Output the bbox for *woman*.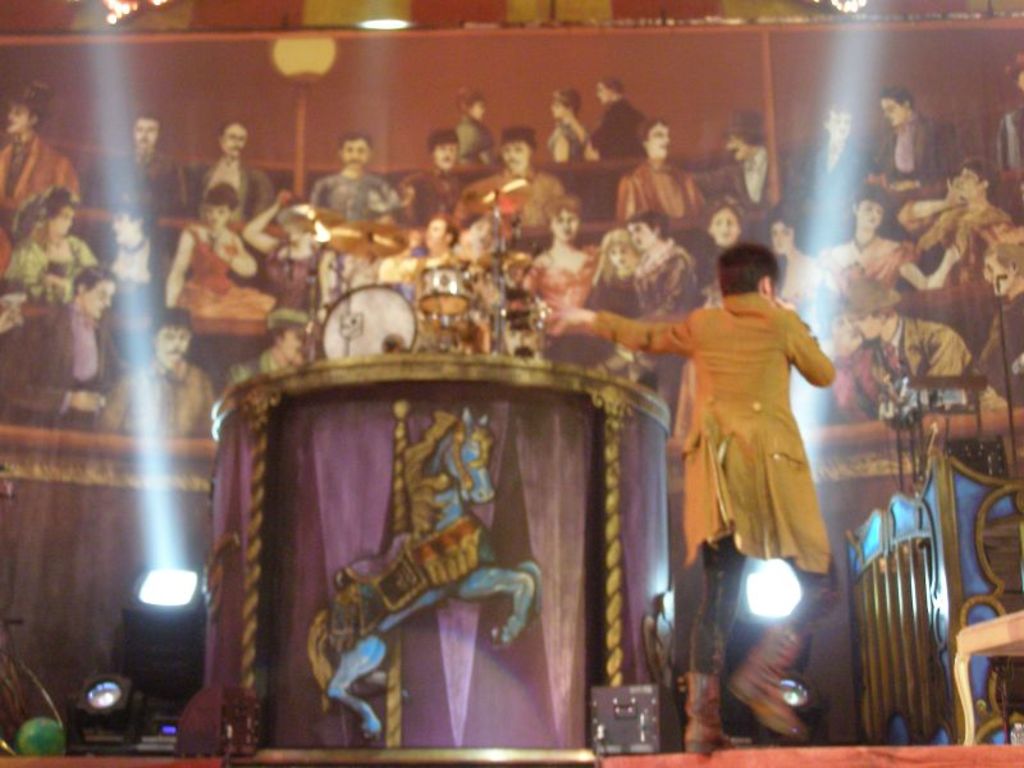
BBox(762, 207, 828, 297).
